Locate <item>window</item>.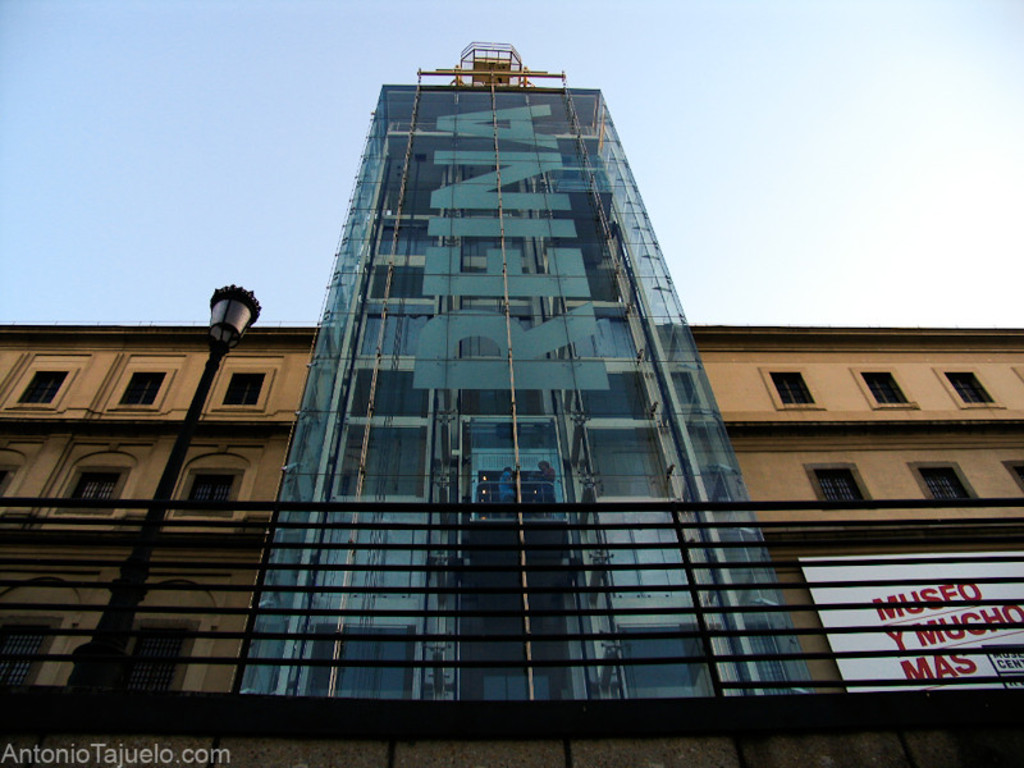
Bounding box: region(849, 367, 918, 411).
